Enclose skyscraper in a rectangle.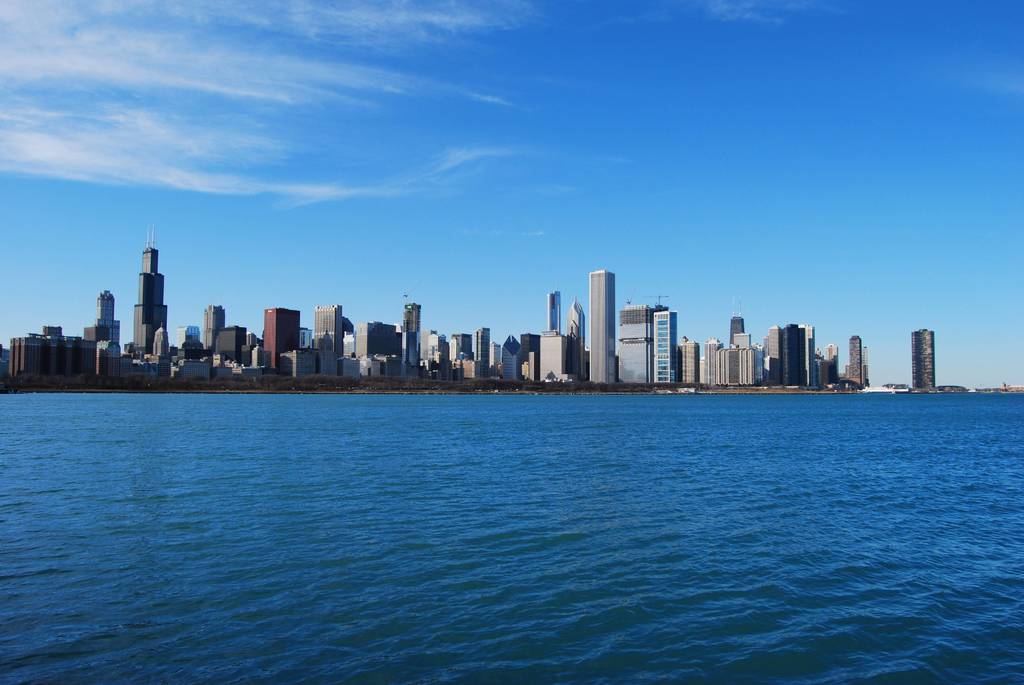
(x1=826, y1=345, x2=842, y2=379).
